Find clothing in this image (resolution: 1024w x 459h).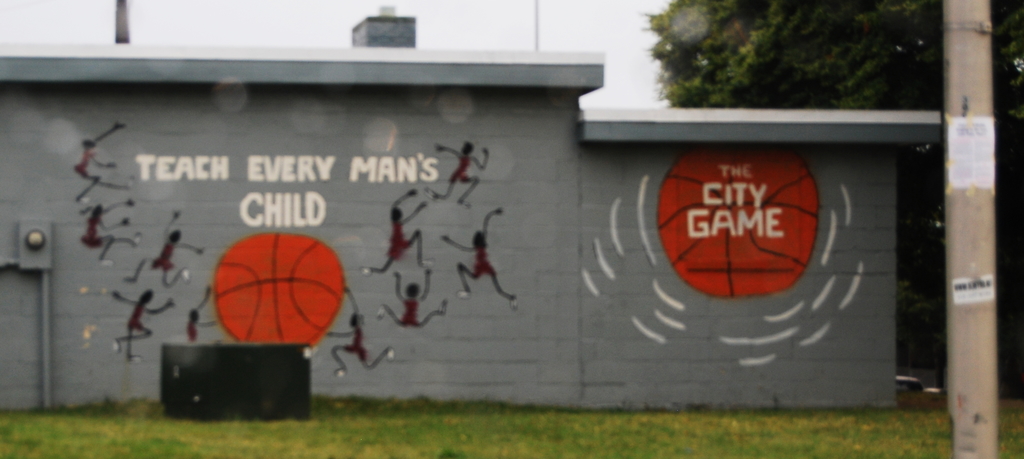
crop(462, 220, 506, 288).
